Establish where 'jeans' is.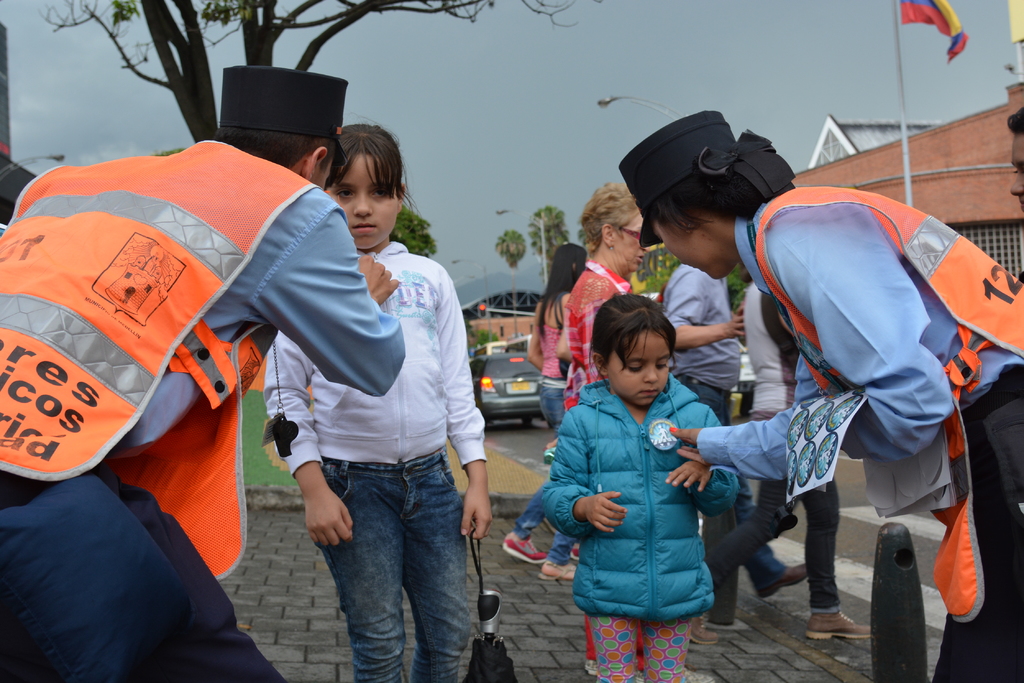
Established at <bbox>509, 375, 576, 565</bbox>.
